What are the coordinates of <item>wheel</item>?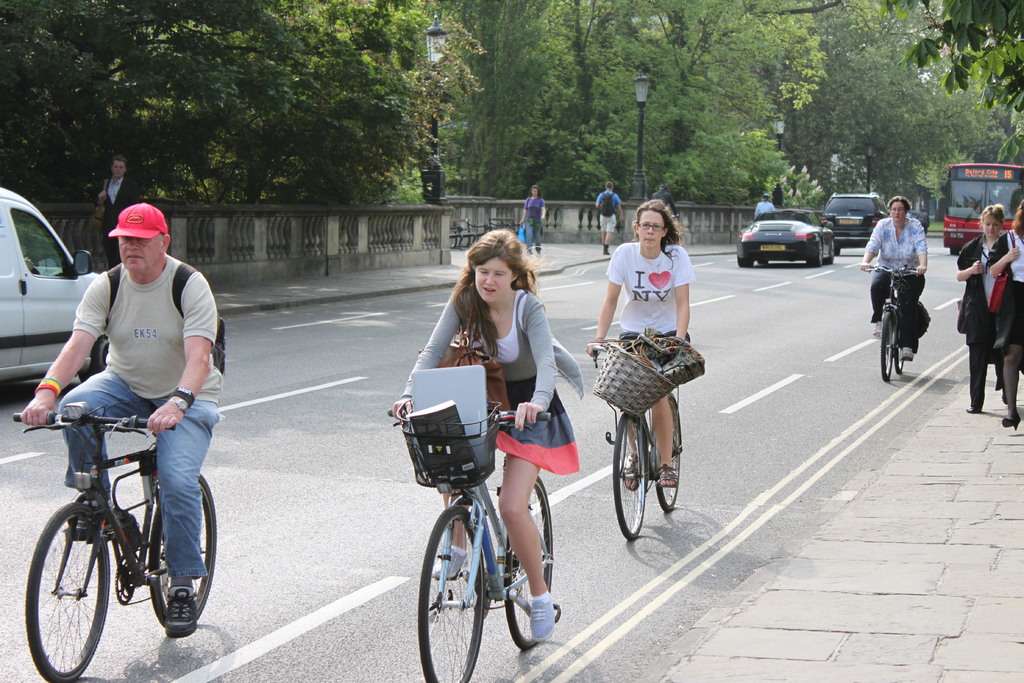
(891,349,907,372).
